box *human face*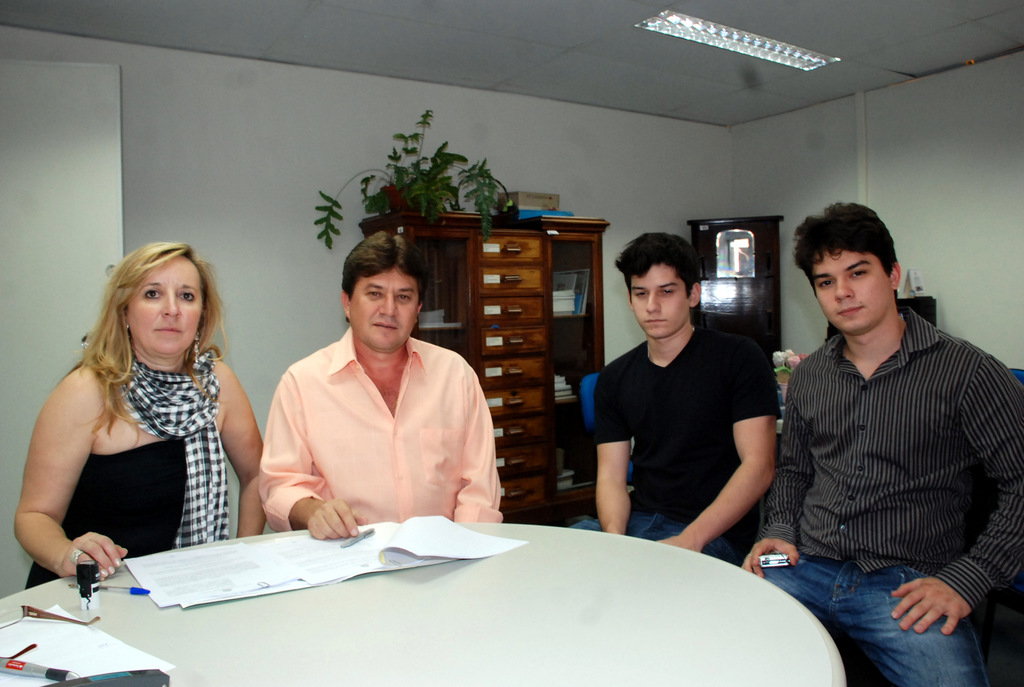
{"x1": 816, "y1": 249, "x2": 892, "y2": 336}
